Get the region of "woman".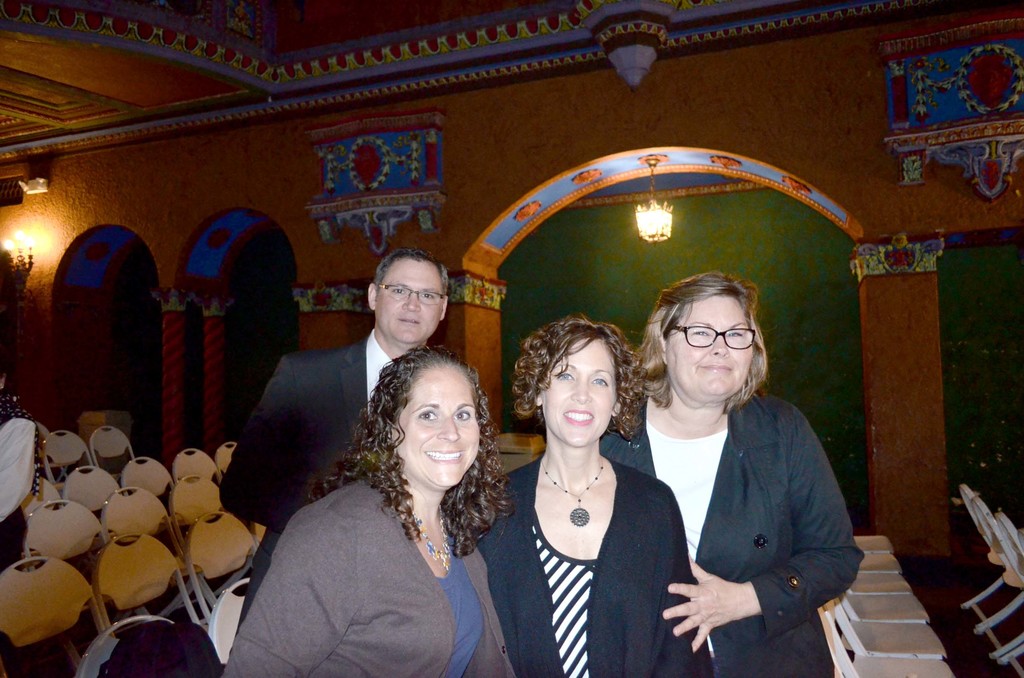
[502, 307, 676, 668].
